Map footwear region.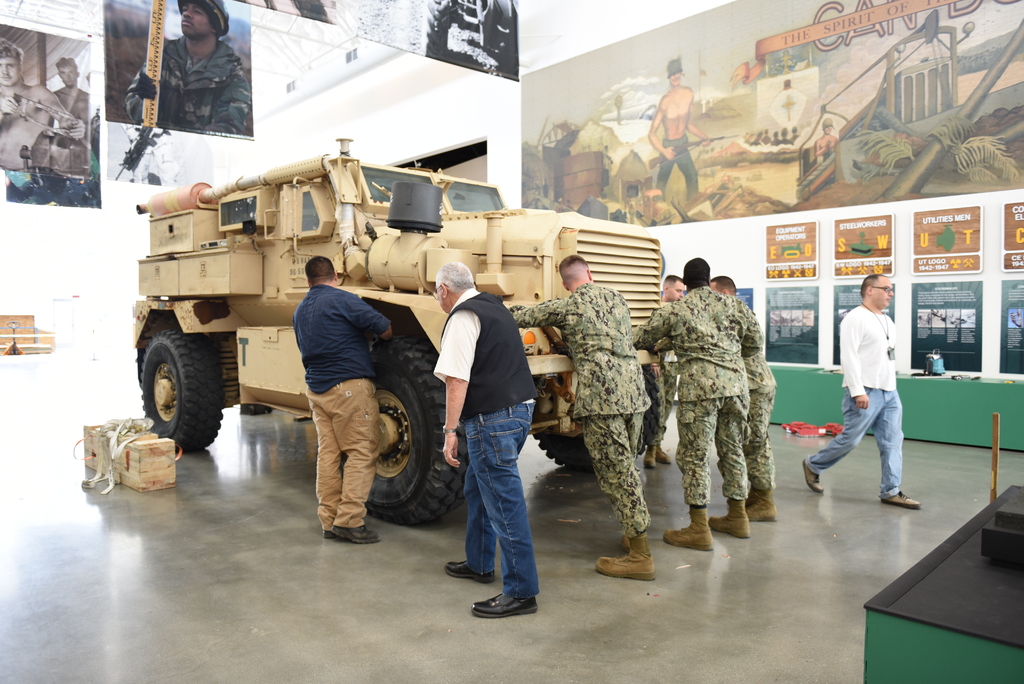
Mapped to [468,592,533,619].
